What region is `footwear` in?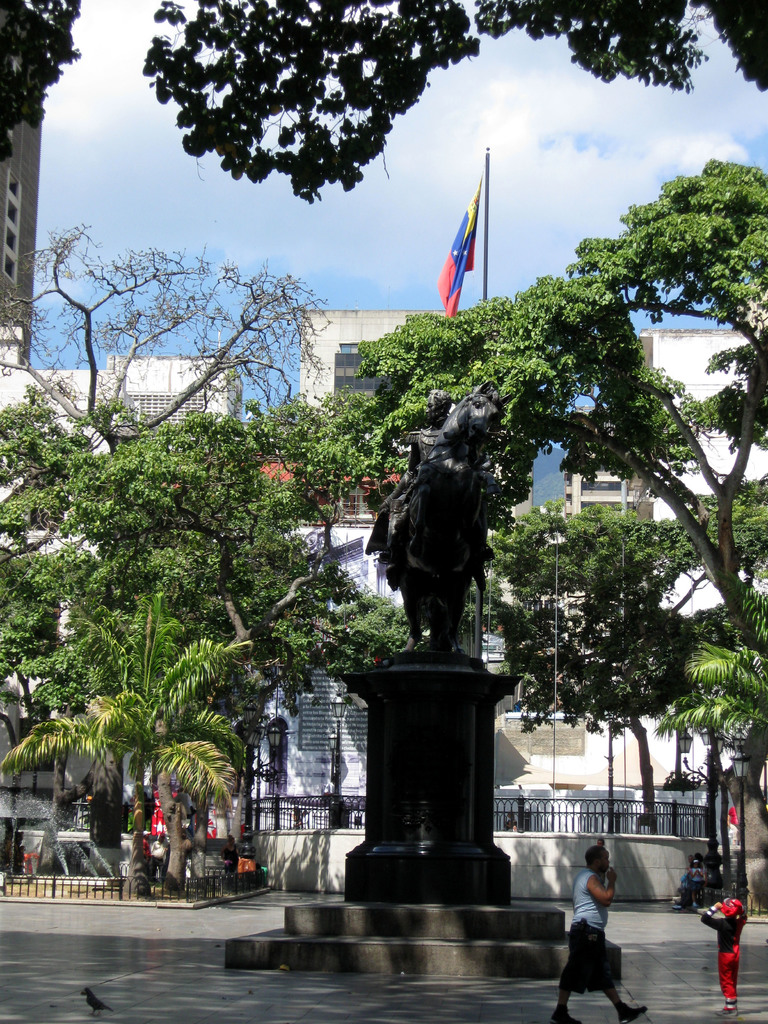
select_region(619, 1002, 652, 1021).
